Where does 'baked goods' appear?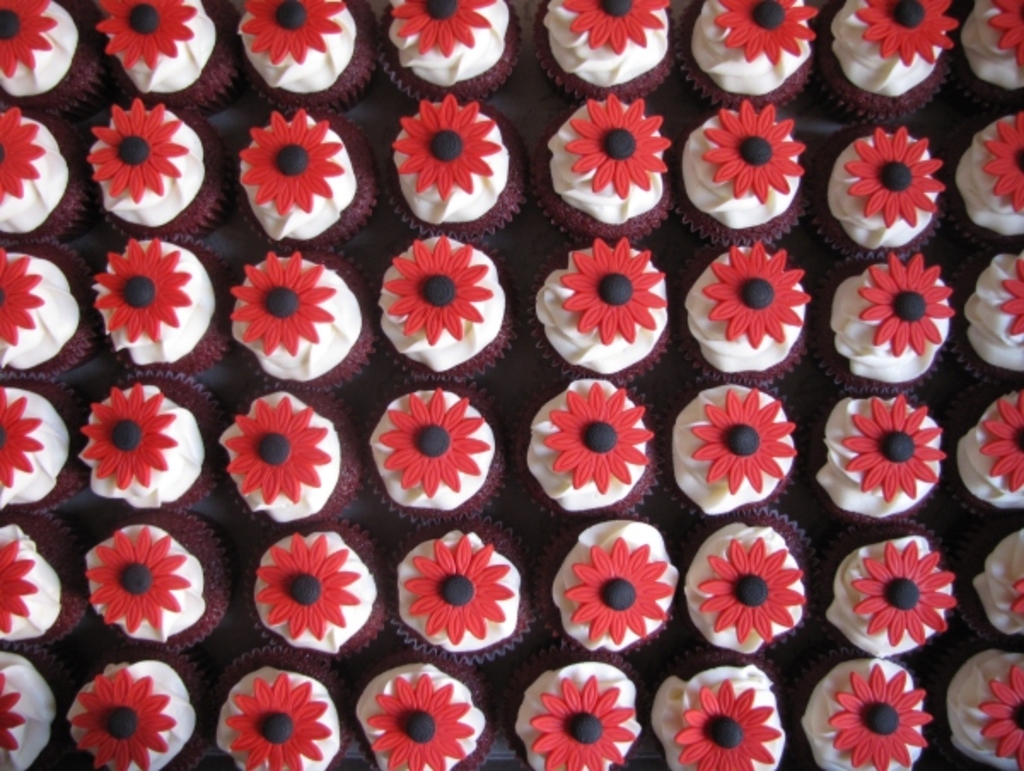
Appears at 942/109/1022/251.
